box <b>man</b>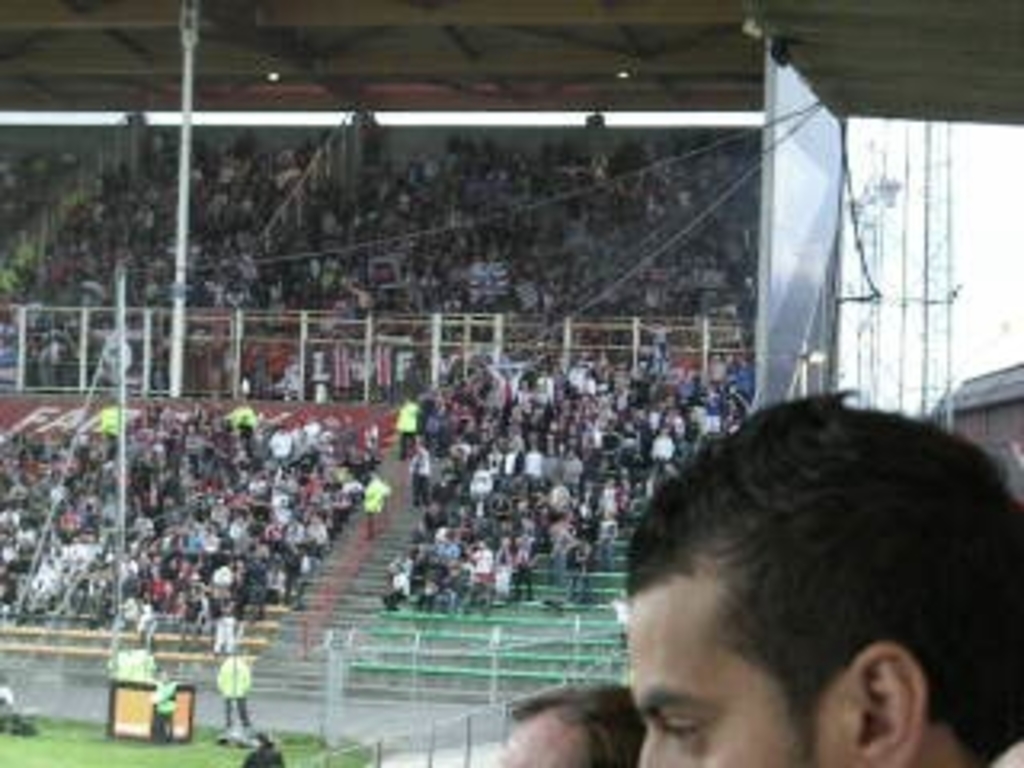
left=493, top=672, right=646, bottom=765
